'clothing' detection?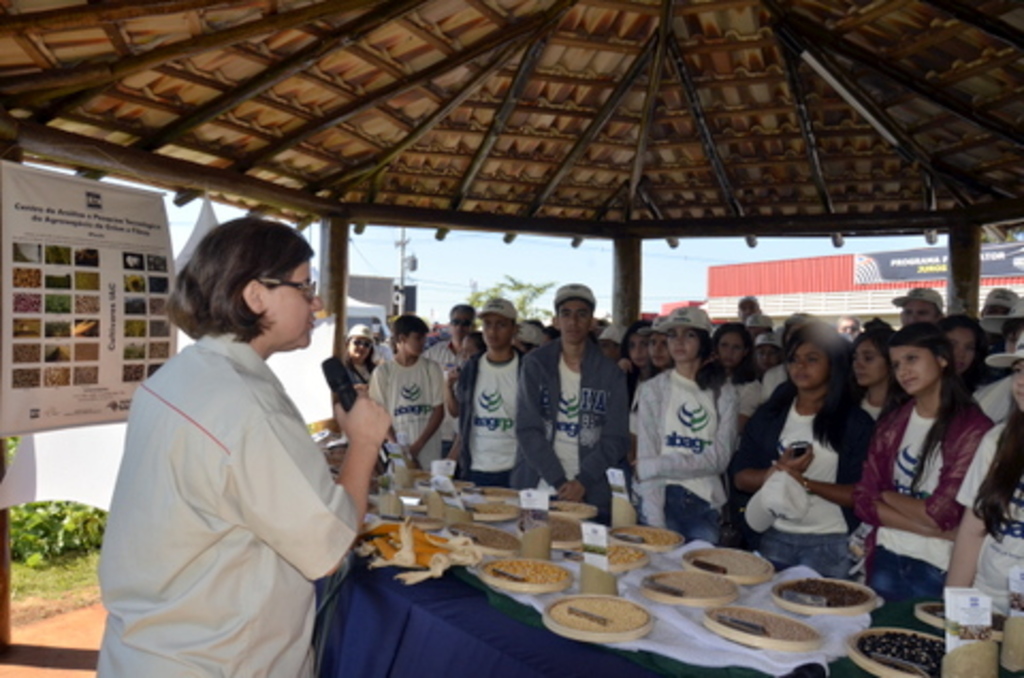
select_region(723, 405, 866, 582)
